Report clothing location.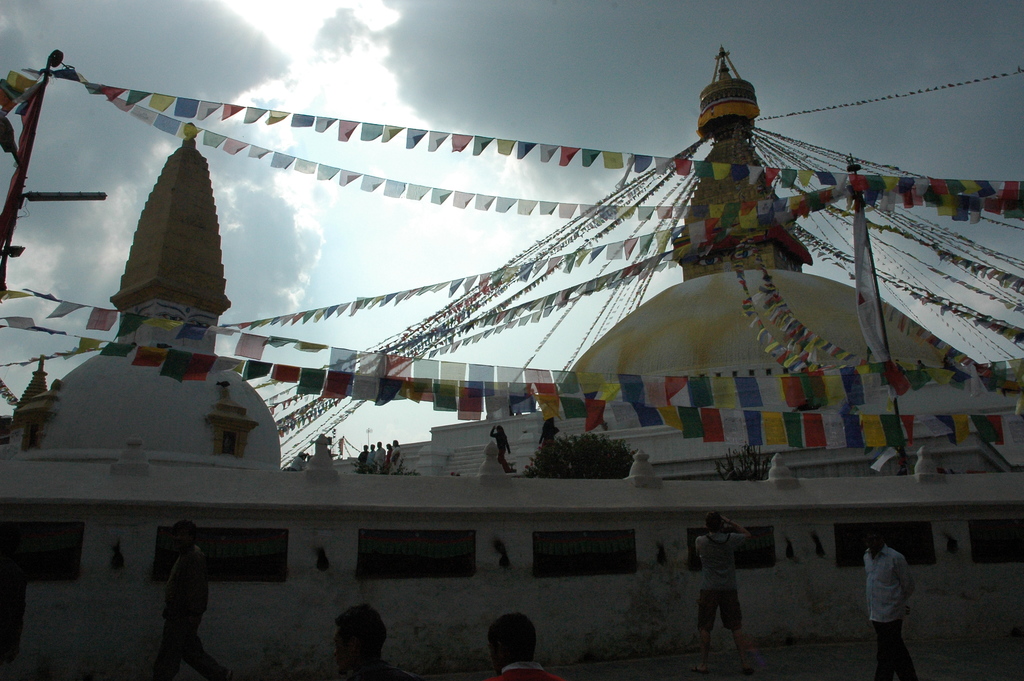
Report: (481, 660, 556, 680).
